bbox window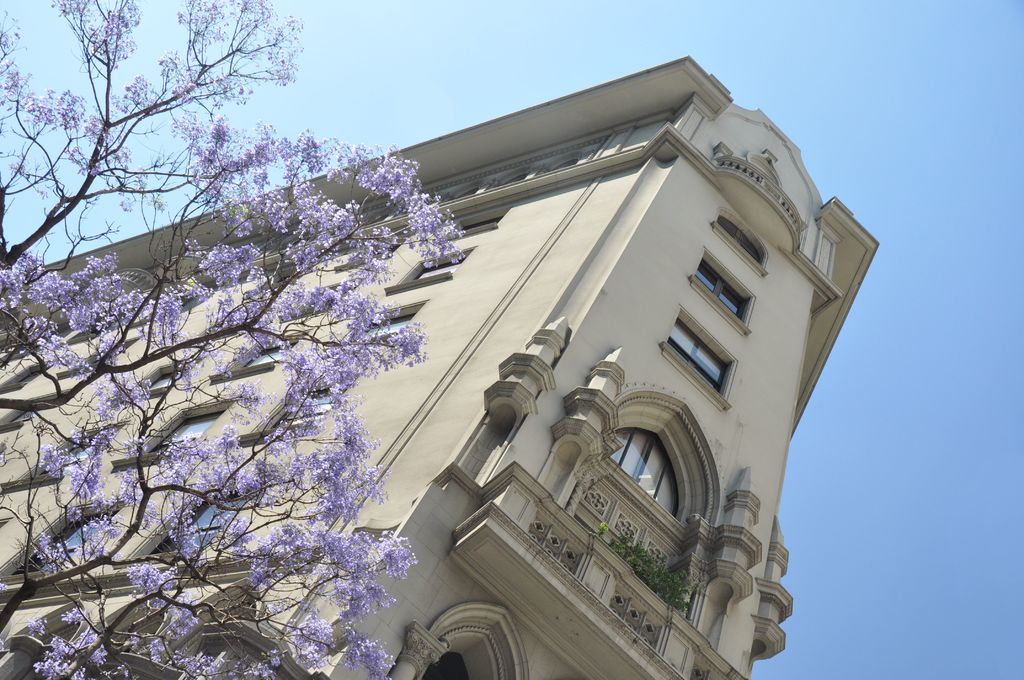
BBox(355, 311, 414, 339)
